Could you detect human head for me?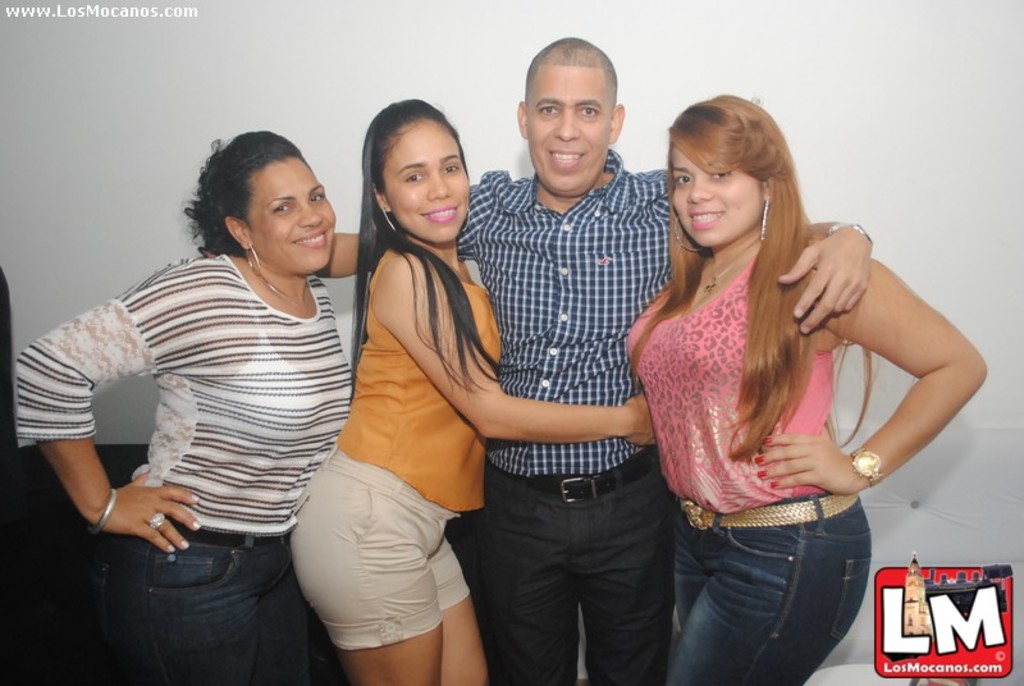
Detection result: <region>192, 122, 343, 269</region>.
